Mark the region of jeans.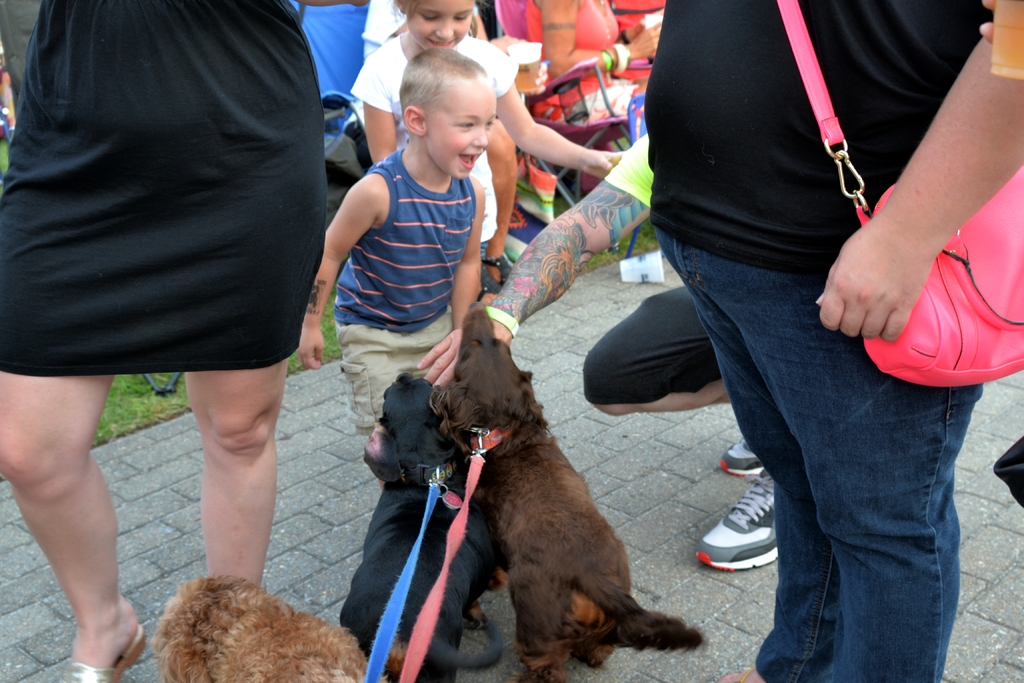
Region: select_region(660, 218, 947, 655).
